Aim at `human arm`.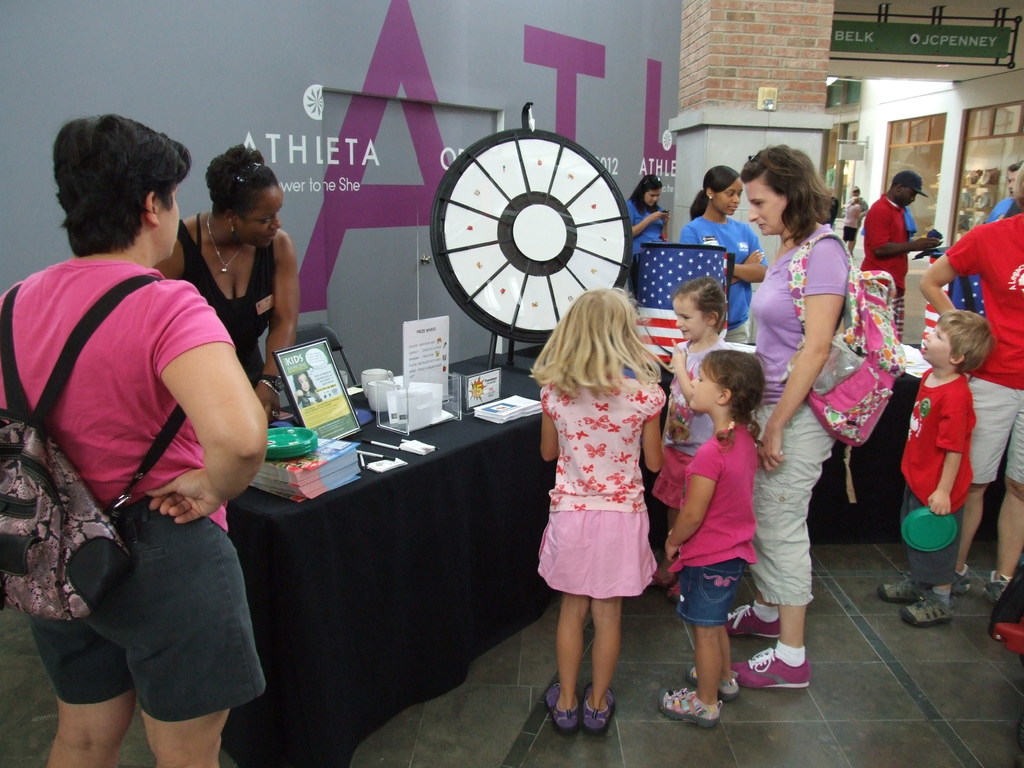
Aimed at <box>622,193,668,237</box>.
